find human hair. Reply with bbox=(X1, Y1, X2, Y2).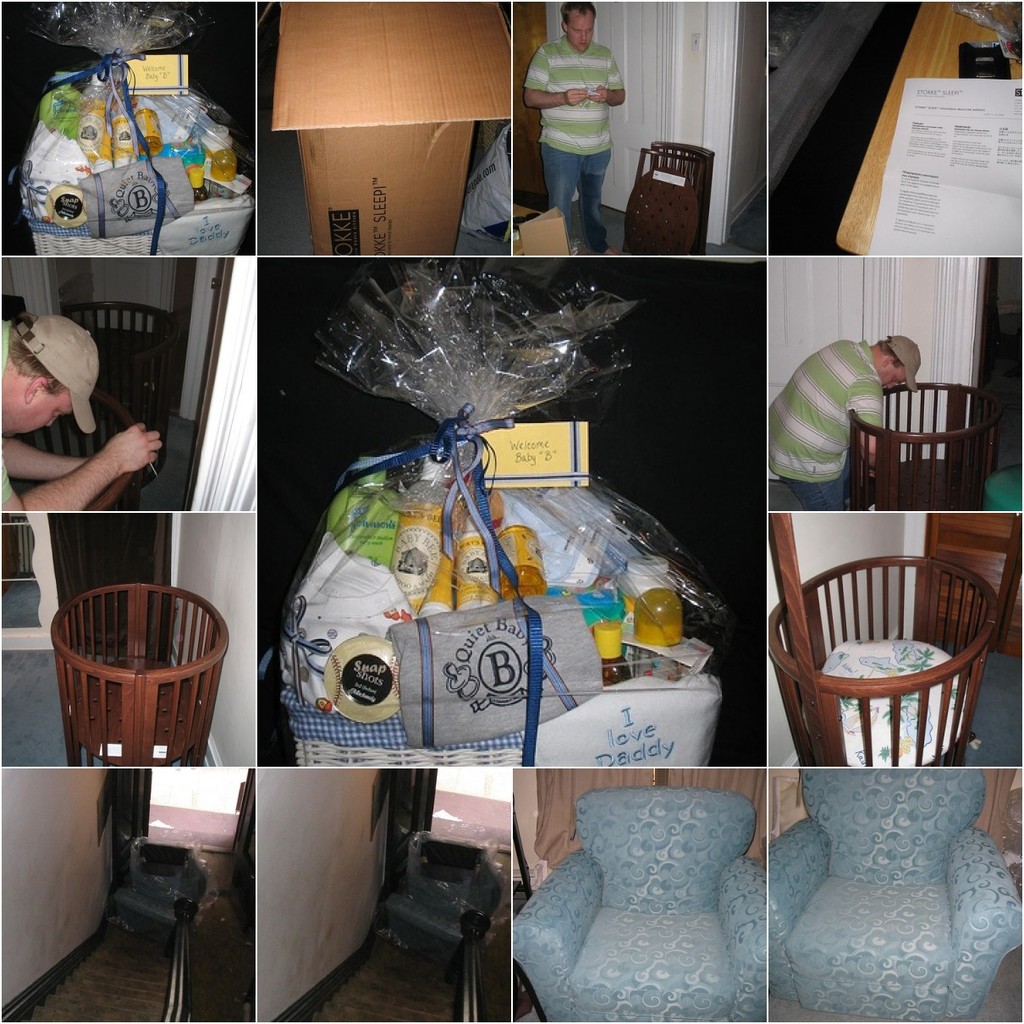
bbox=(562, 0, 606, 36).
